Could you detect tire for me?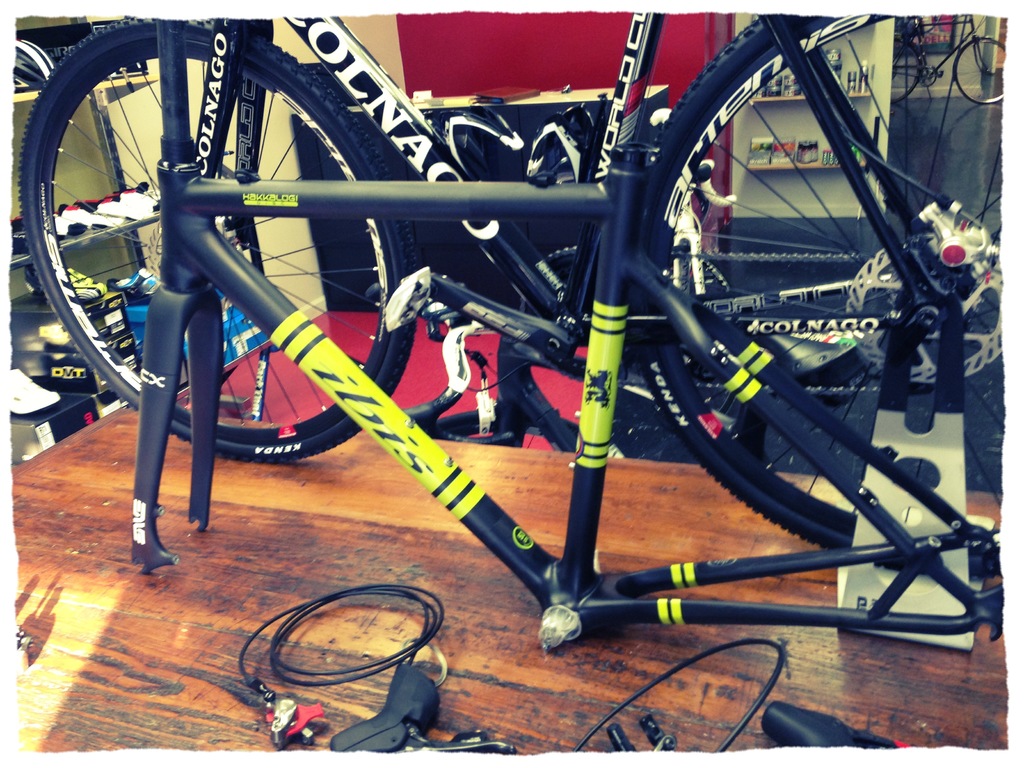
Detection result: {"x1": 20, "y1": 13, "x2": 420, "y2": 463}.
